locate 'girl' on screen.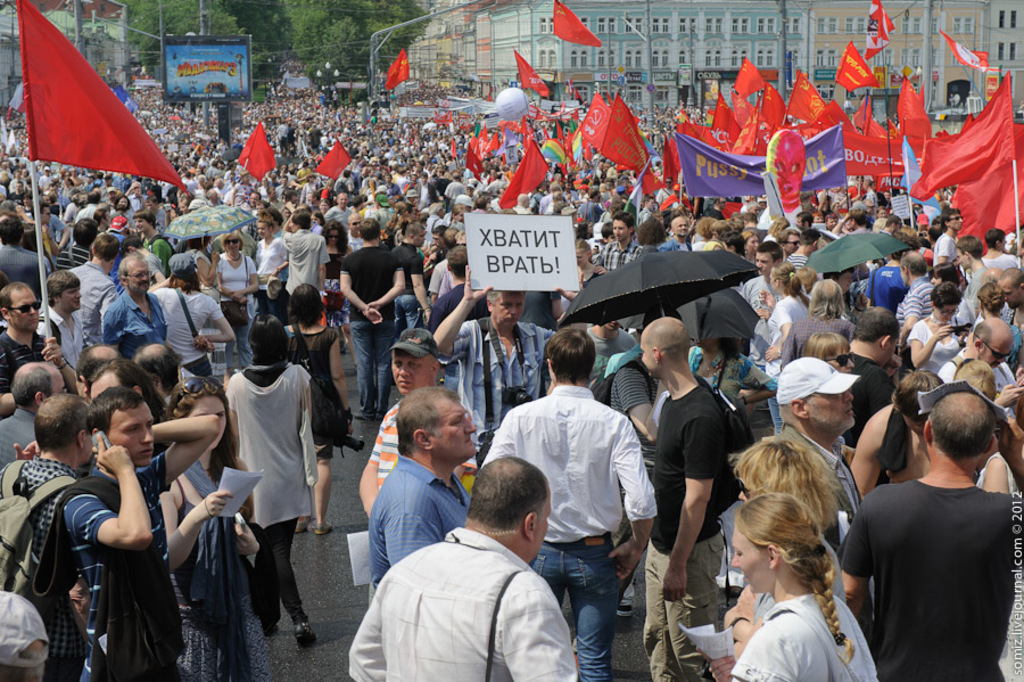
On screen at x1=781 y1=279 x2=860 y2=365.
